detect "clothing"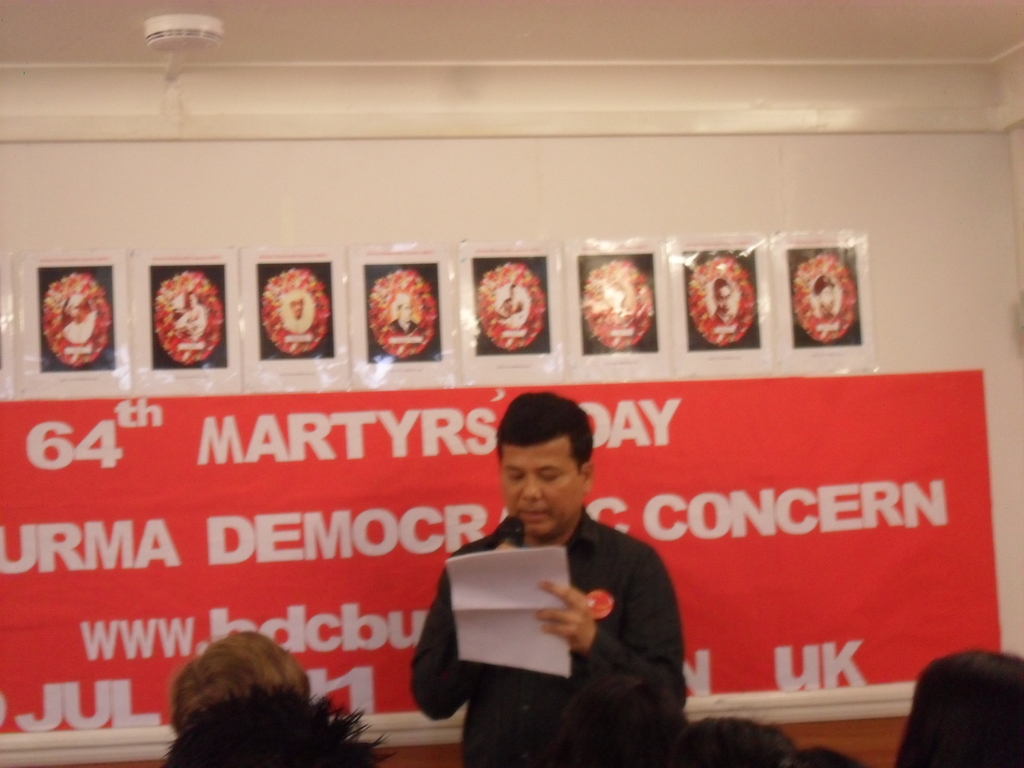
pyautogui.locateOnScreen(501, 296, 526, 315)
